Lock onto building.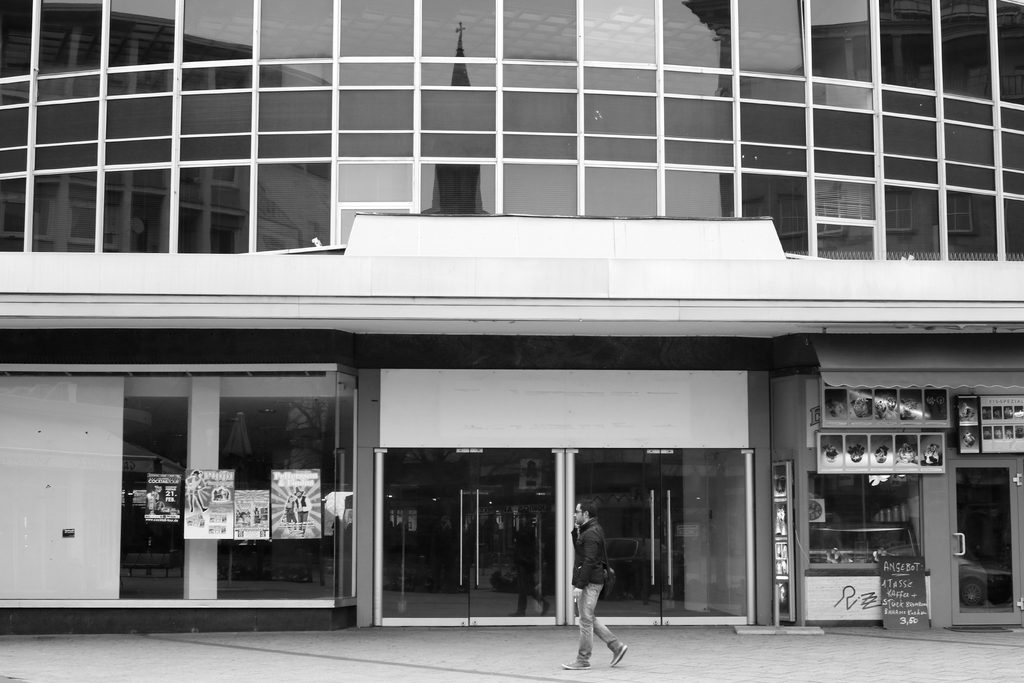
Locked: crop(0, 0, 1023, 628).
